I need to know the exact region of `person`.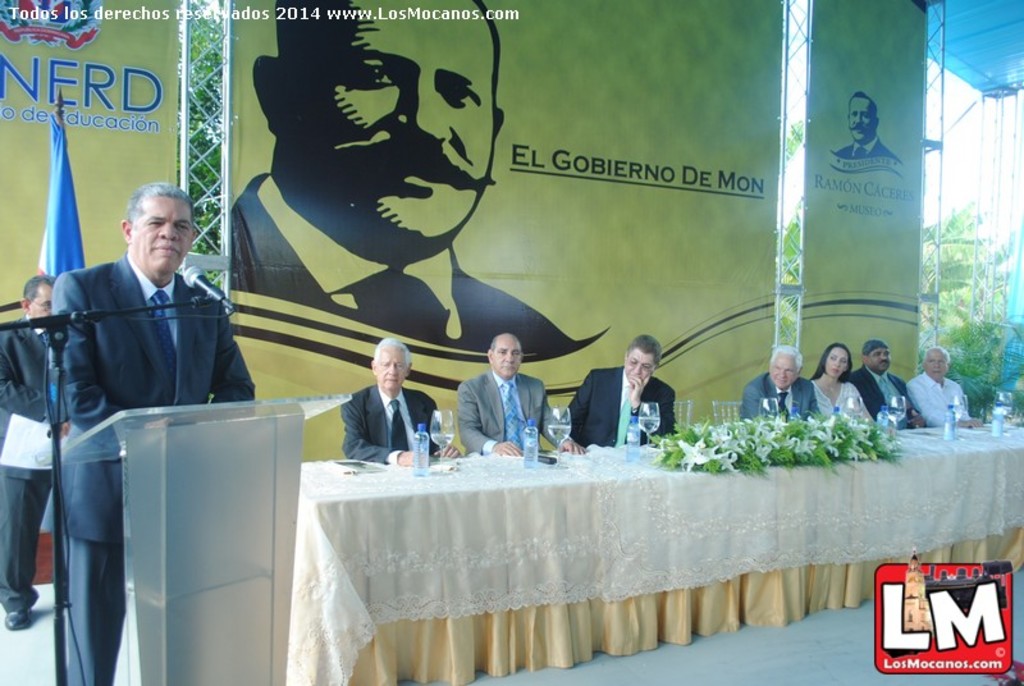
Region: bbox=(855, 335, 933, 430).
